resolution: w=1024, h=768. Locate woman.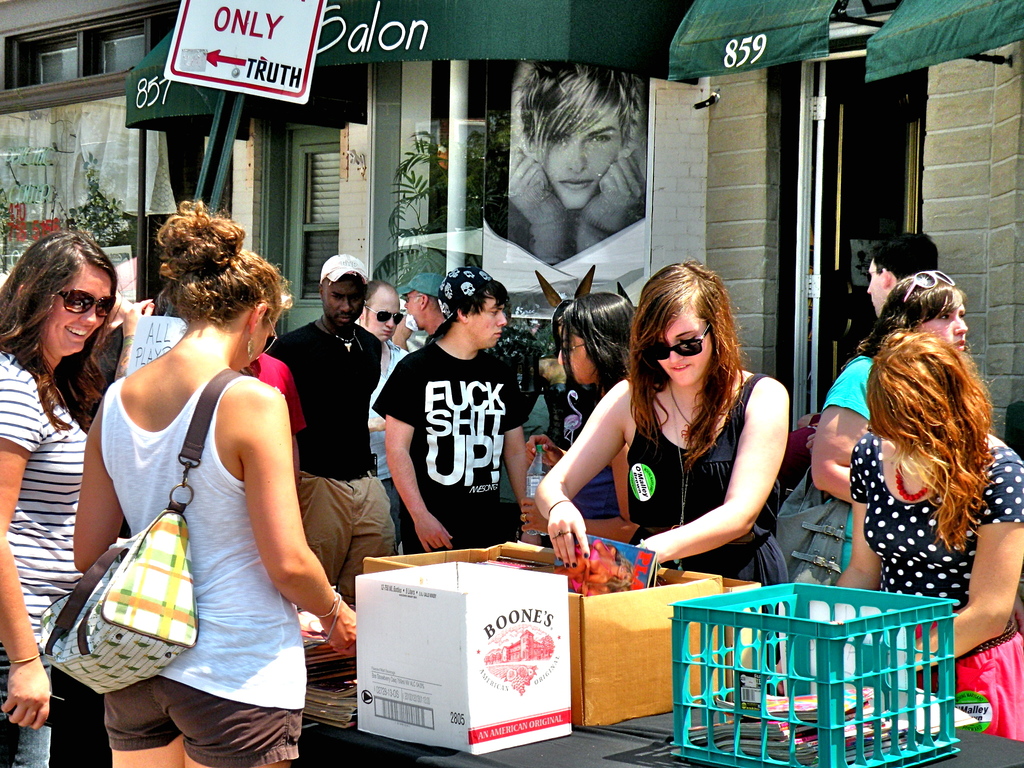
x1=65 y1=204 x2=322 y2=715.
